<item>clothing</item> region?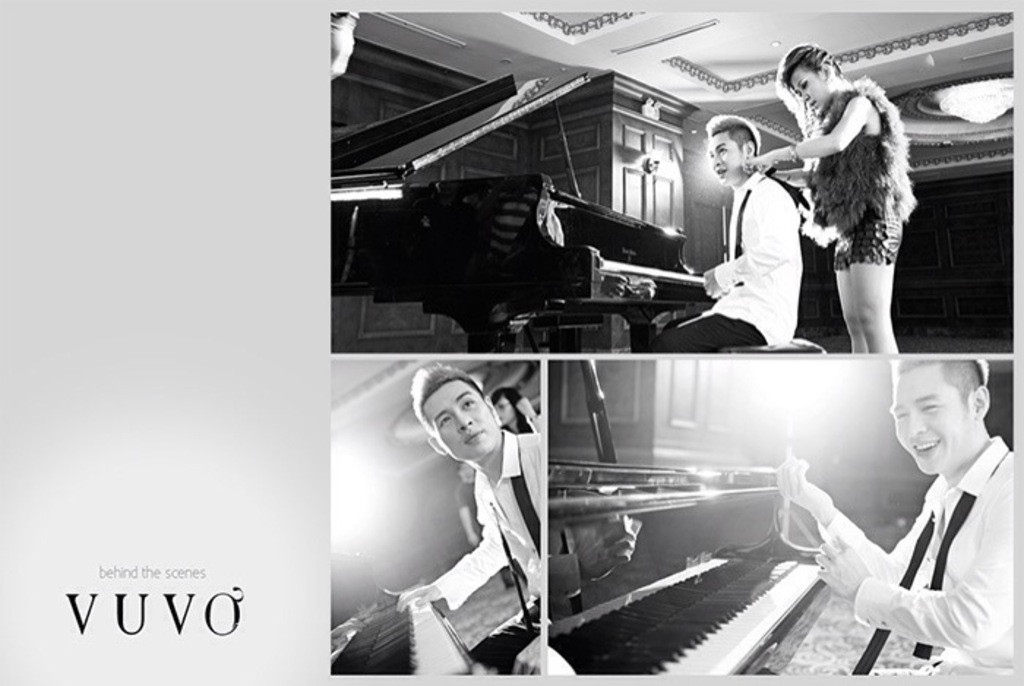
box(432, 430, 541, 674)
